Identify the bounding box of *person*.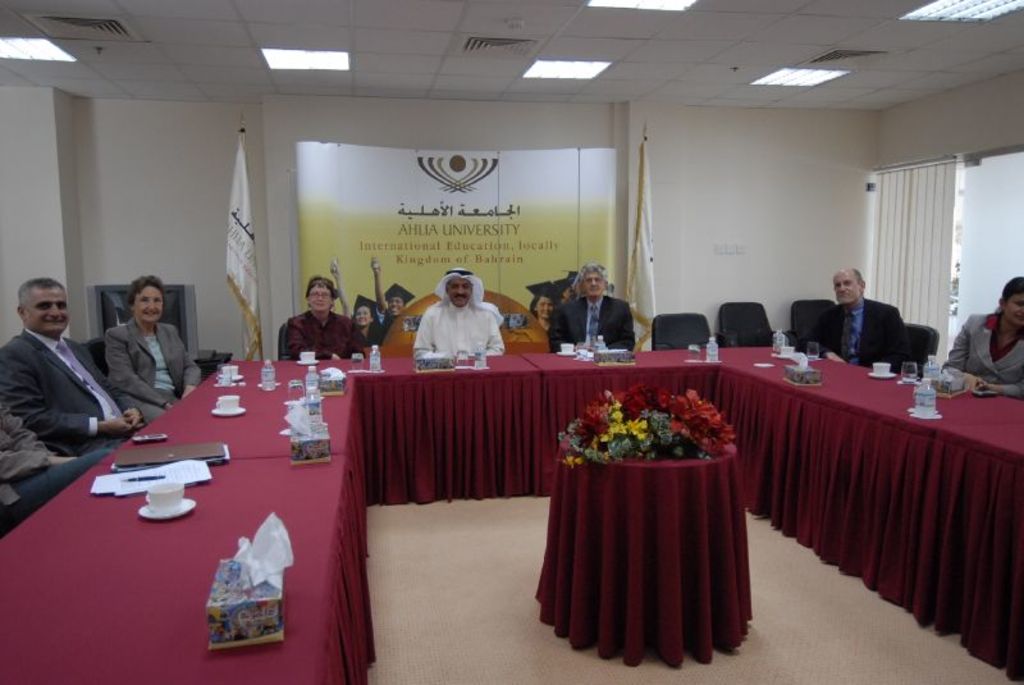
x1=283 y1=277 x2=365 y2=357.
